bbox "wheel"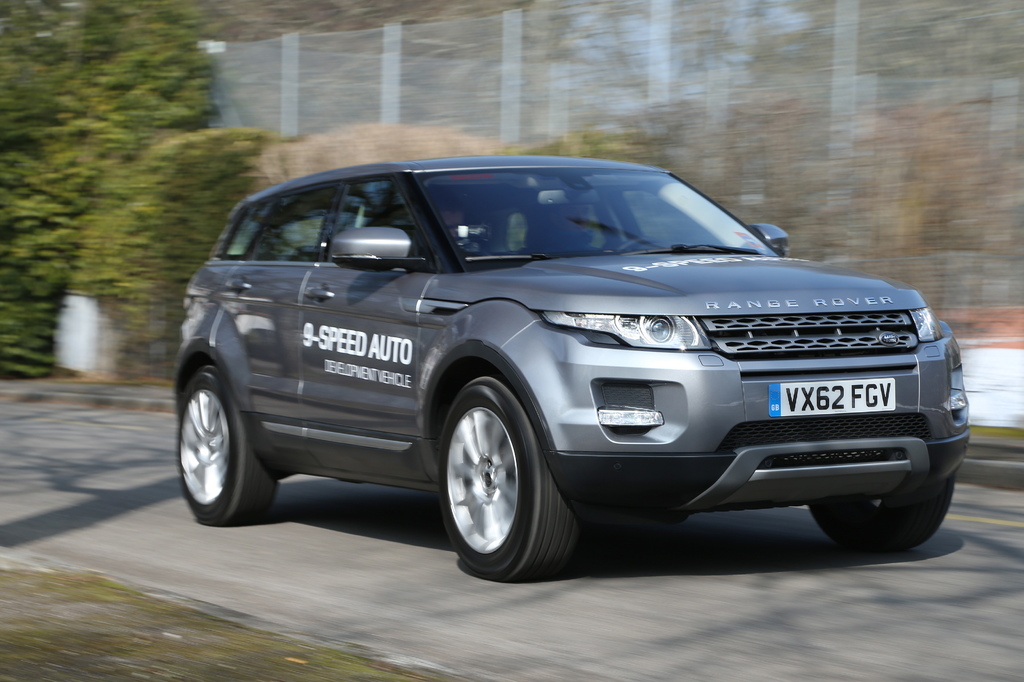
left=436, top=382, right=560, bottom=573
